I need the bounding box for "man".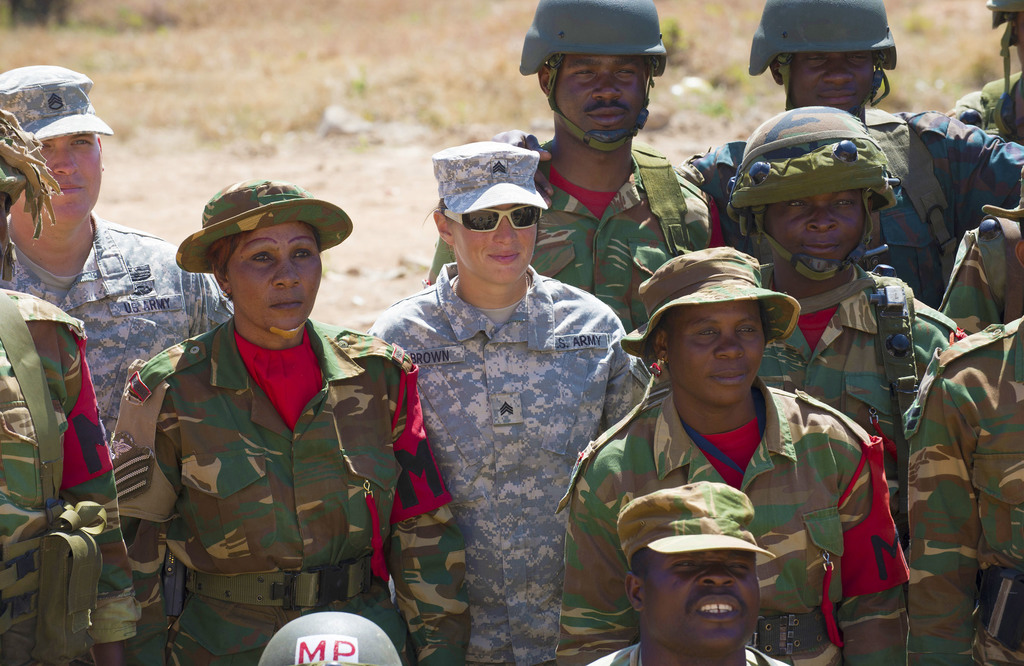
Here it is: select_region(591, 476, 799, 665).
